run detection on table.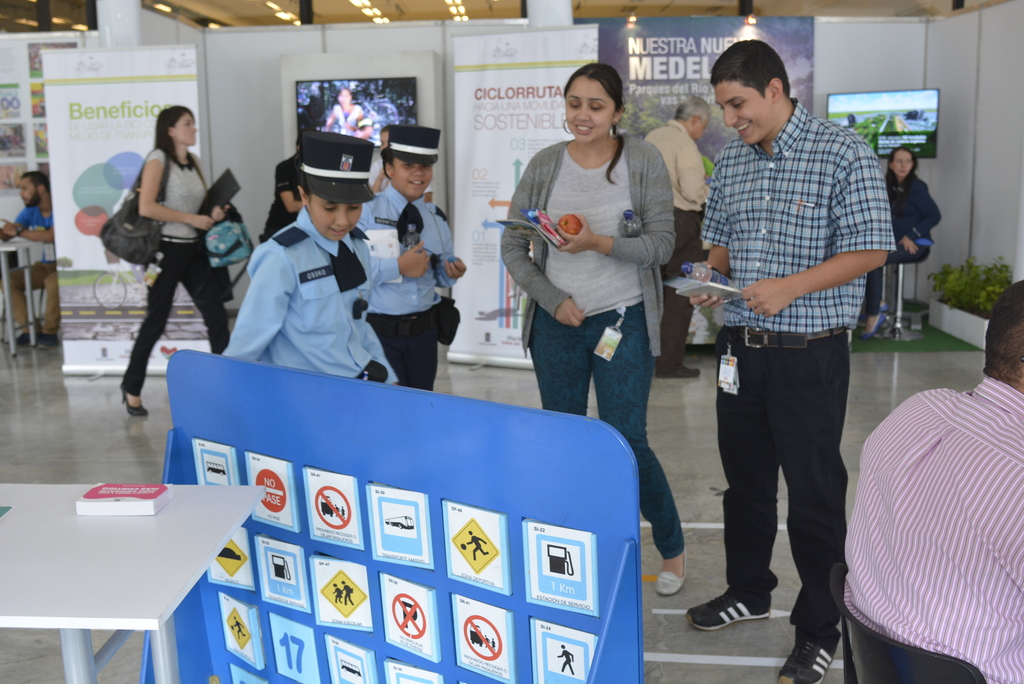
Result: {"left": 12, "top": 463, "right": 266, "bottom": 683}.
